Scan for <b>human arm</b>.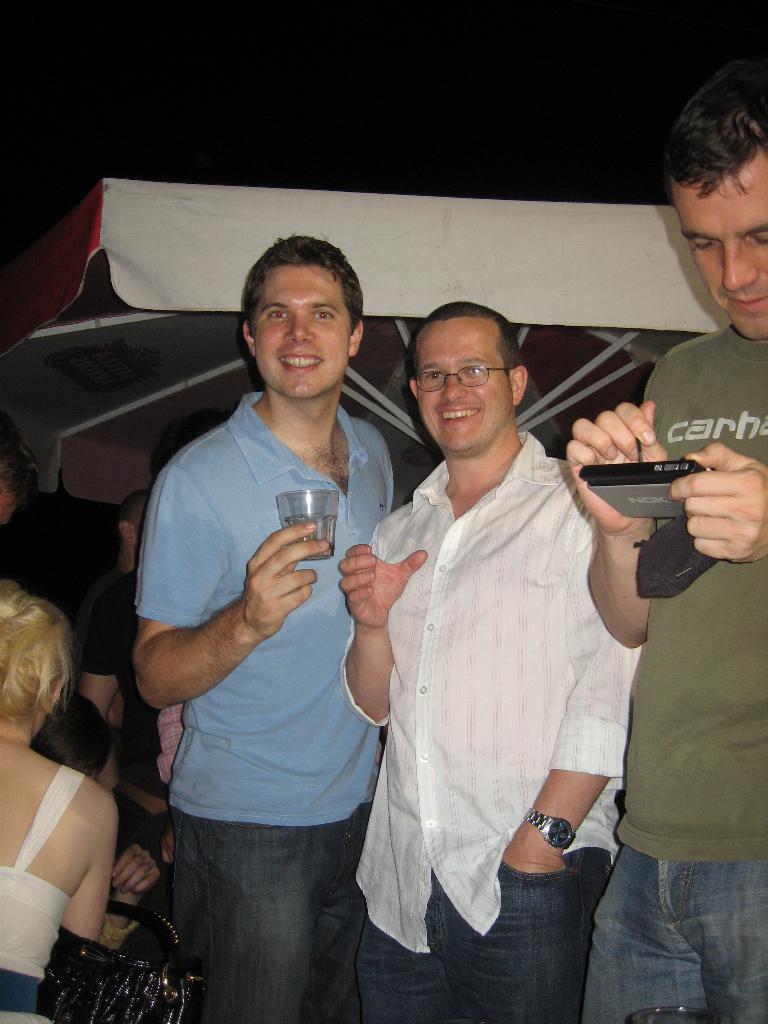
Scan result: l=134, t=529, r=344, b=730.
